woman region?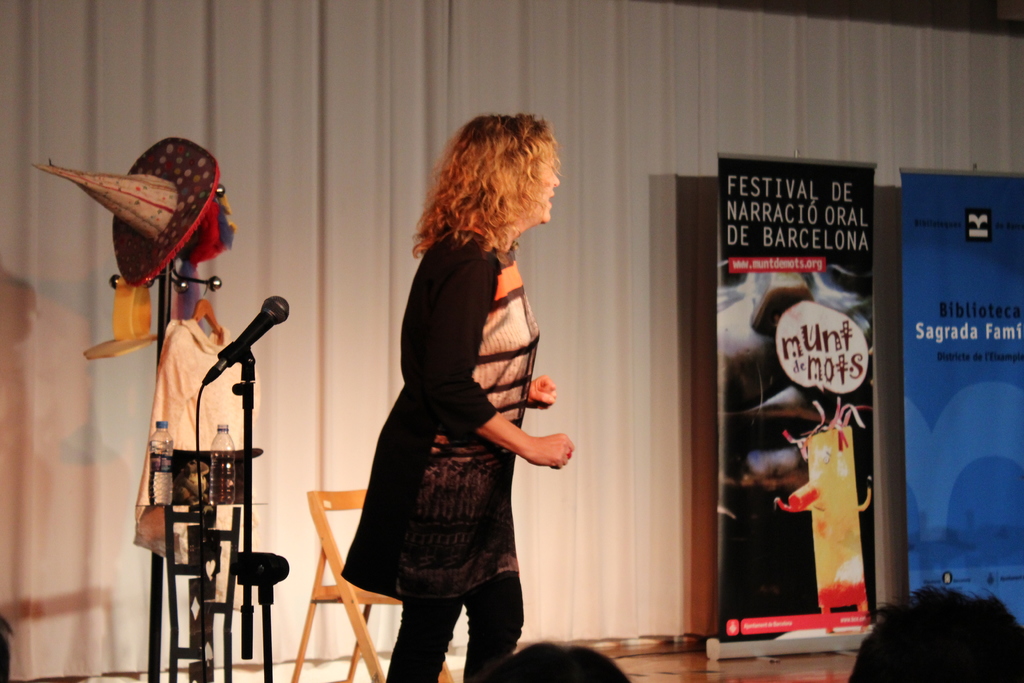
{"left": 342, "top": 111, "right": 577, "bottom": 682}
